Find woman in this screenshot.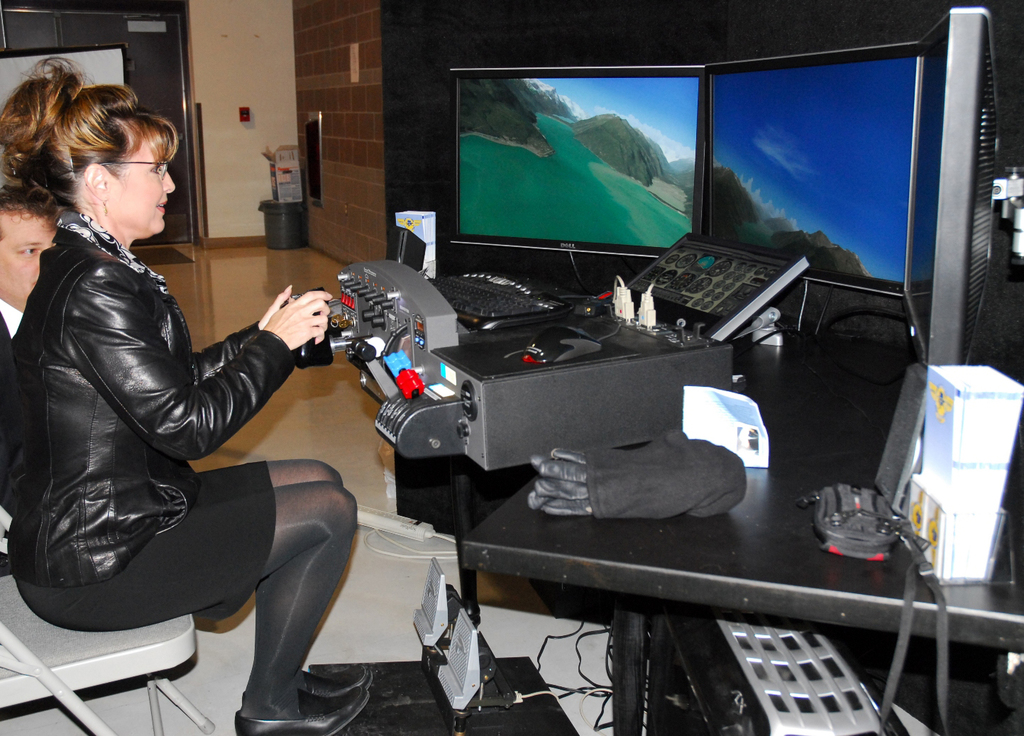
The bounding box for woman is region(15, 56, 306, 728).
